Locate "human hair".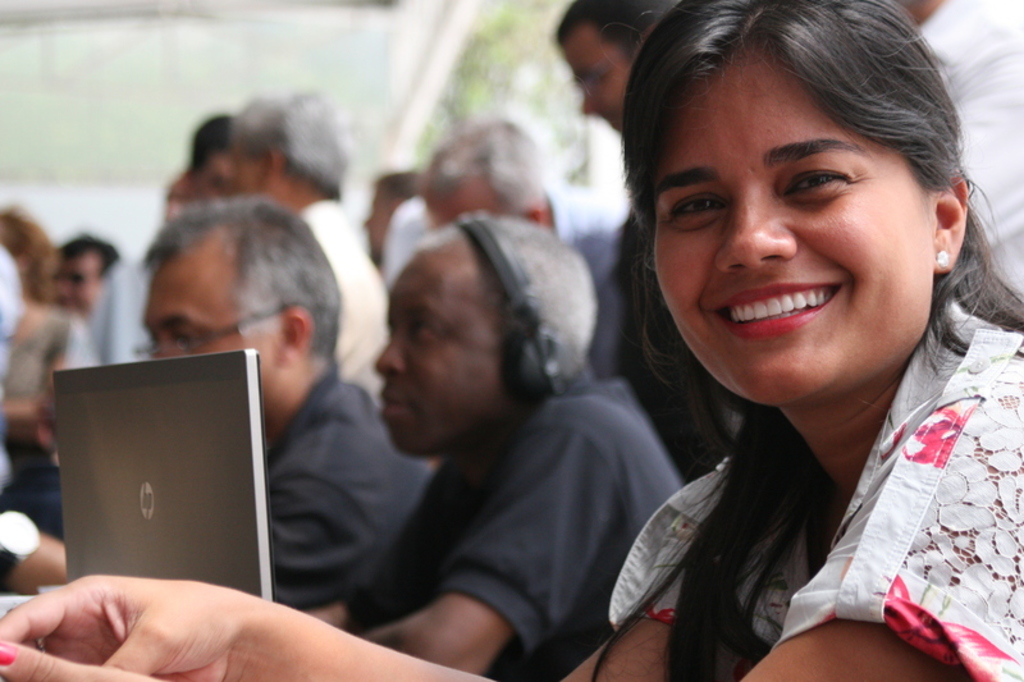
Bounding box: (191,115,241,173).
